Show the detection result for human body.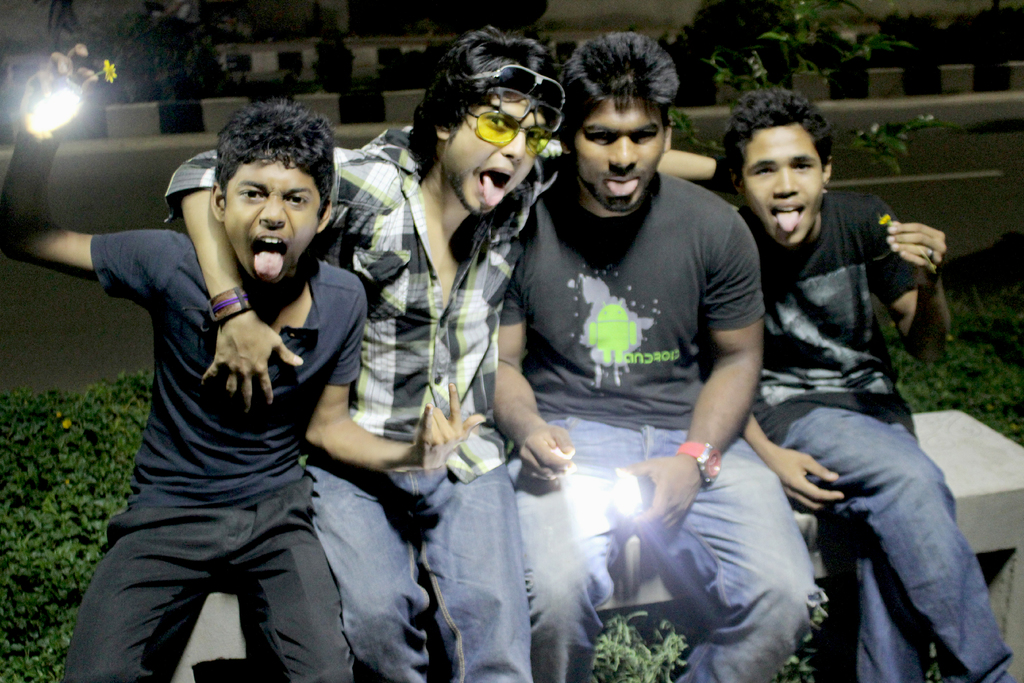
Rect(724, 186, 1018, 682).
